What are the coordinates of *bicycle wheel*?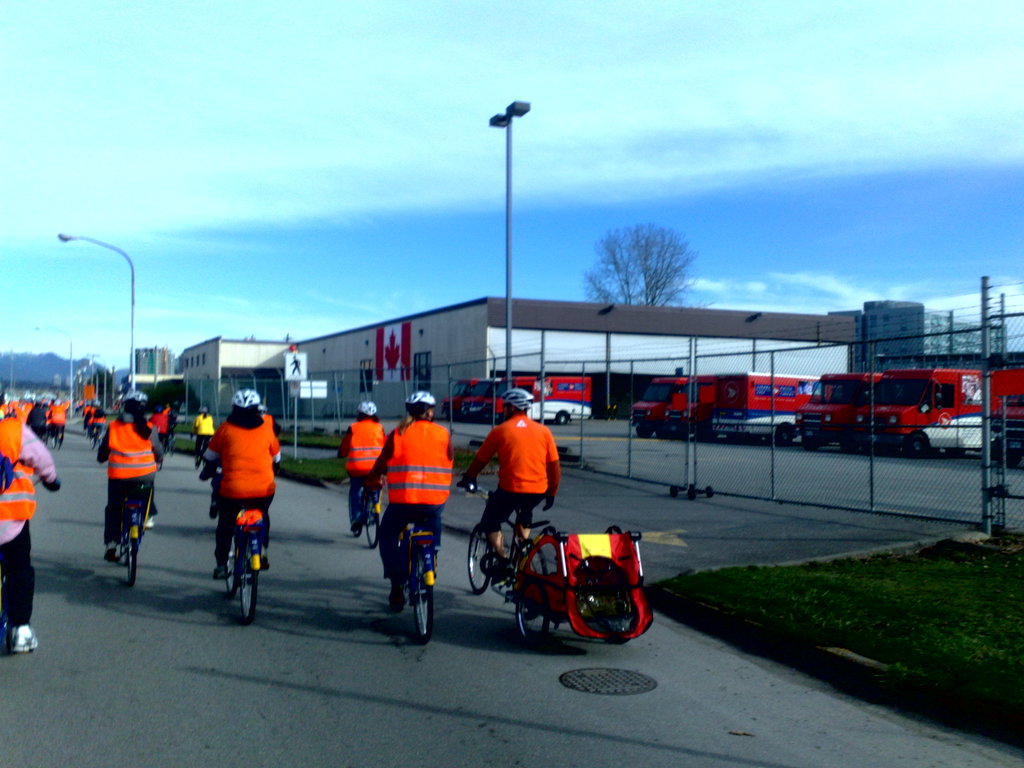
<region>126, 515, 141, 586</region>.
